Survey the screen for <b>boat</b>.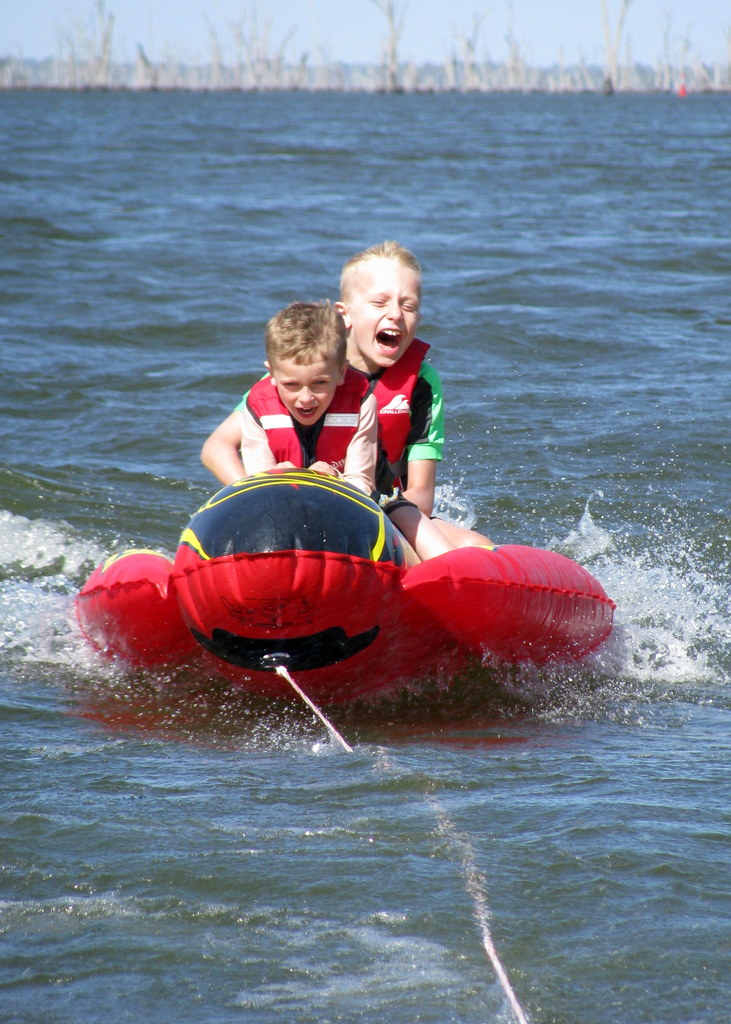
Survey found: box=[76, 454, 609, 727].
